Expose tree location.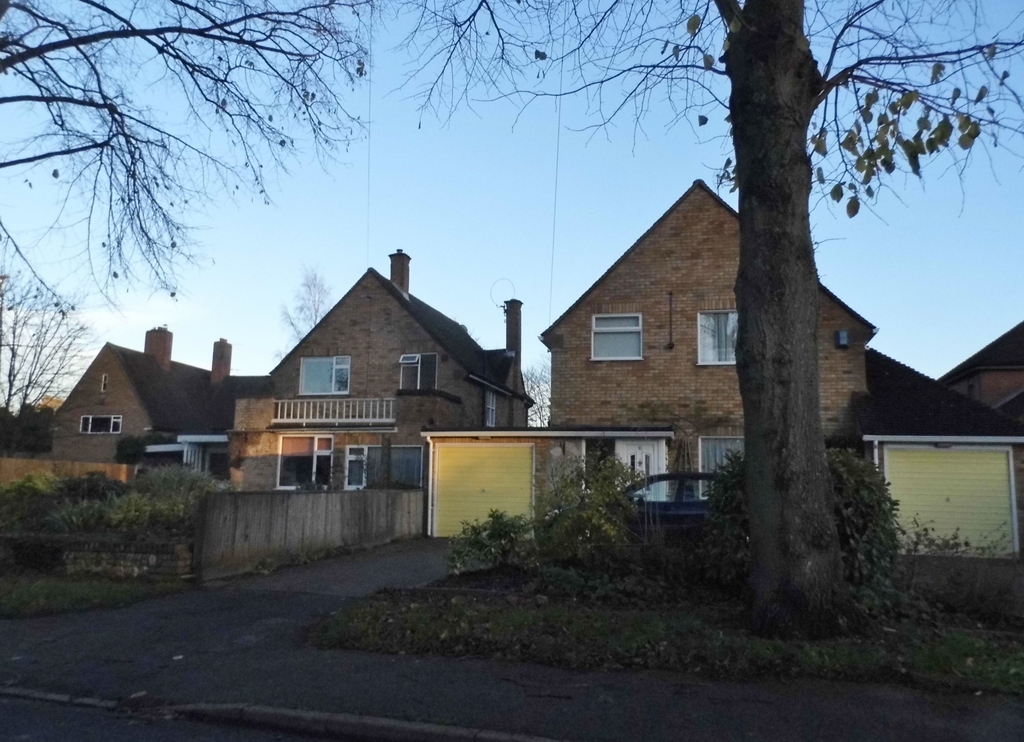
Exposed at region(268, 260, 334, 362).
